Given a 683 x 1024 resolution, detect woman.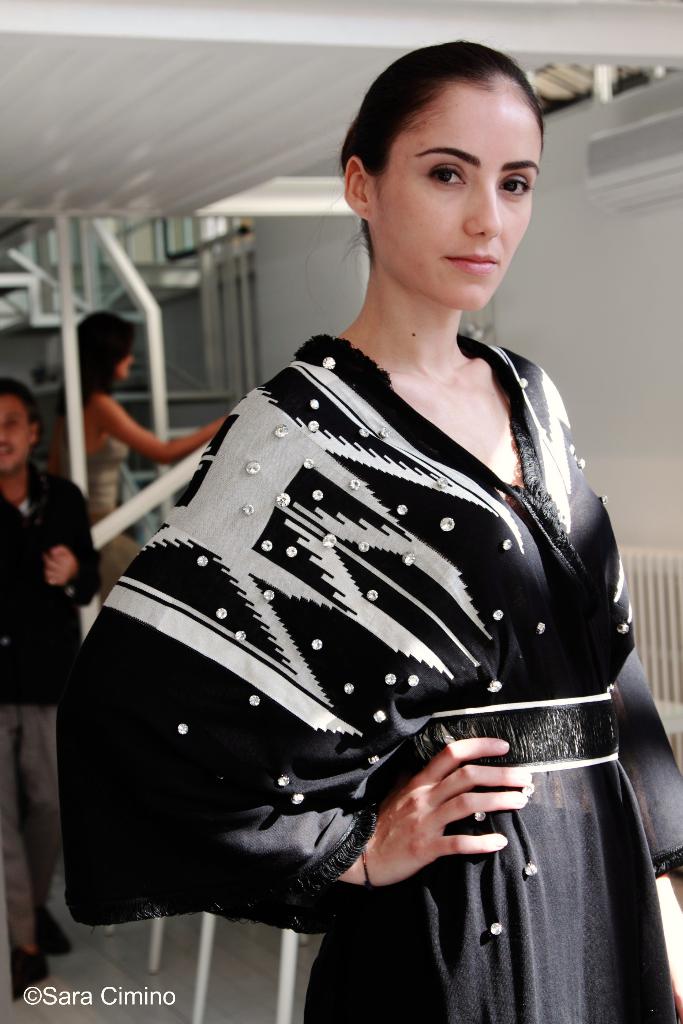
[x1=78, y1=304, x2=224, y2=598].
